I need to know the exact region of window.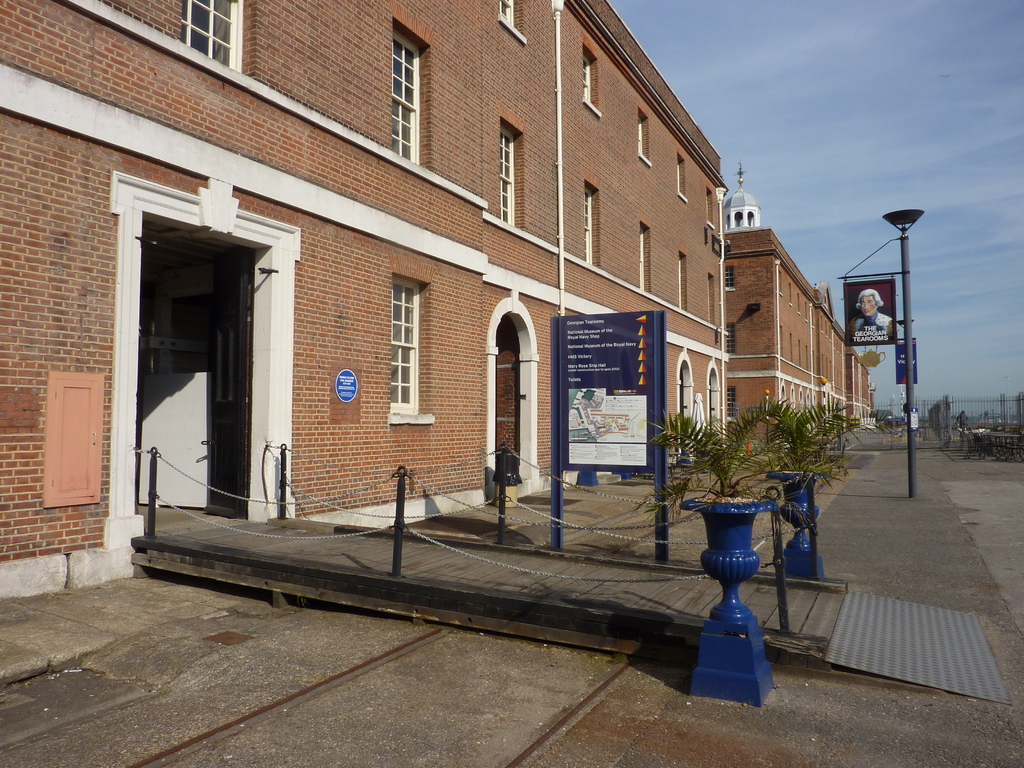
Region: [184, 0, 267, 72].
